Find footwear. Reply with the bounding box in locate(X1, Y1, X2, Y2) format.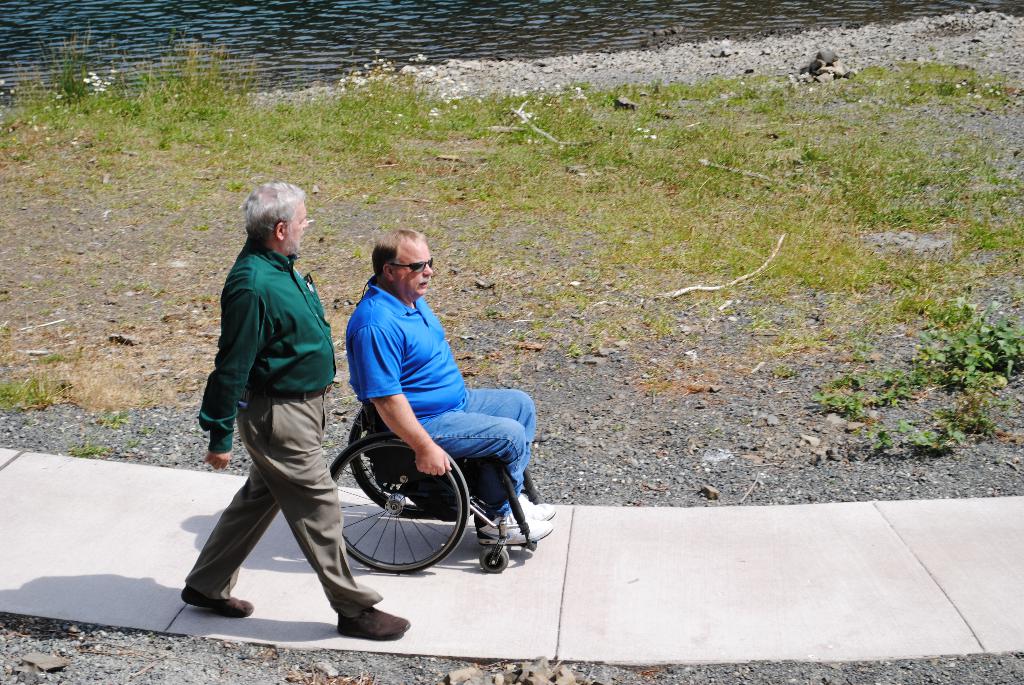
locate(479, 512, 553, 542).
